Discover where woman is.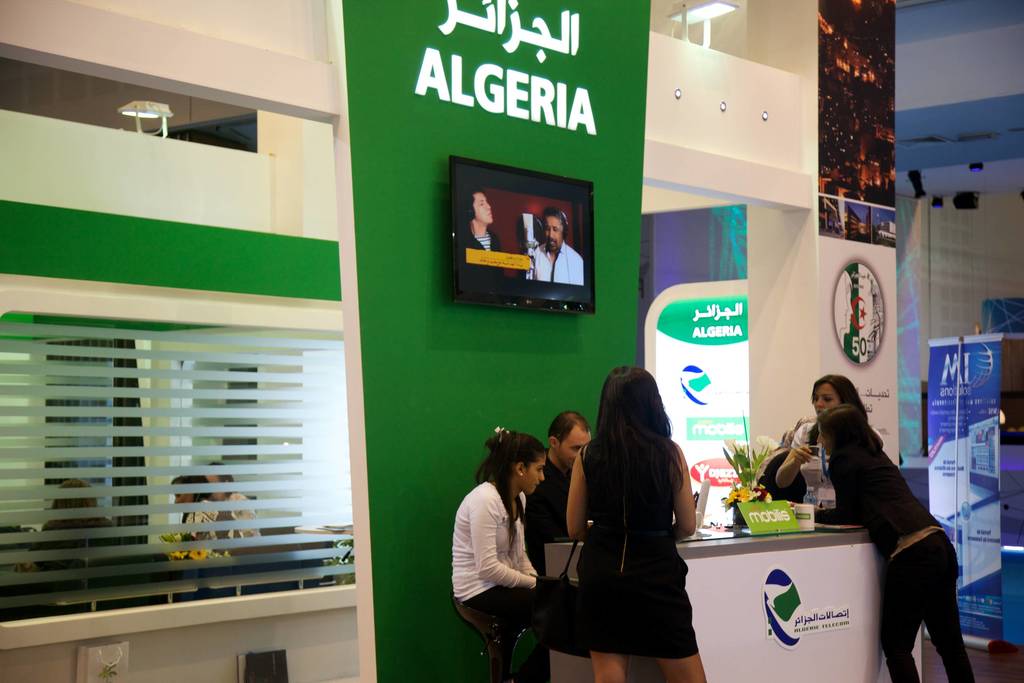
Discovered at (776,371,886,511).
